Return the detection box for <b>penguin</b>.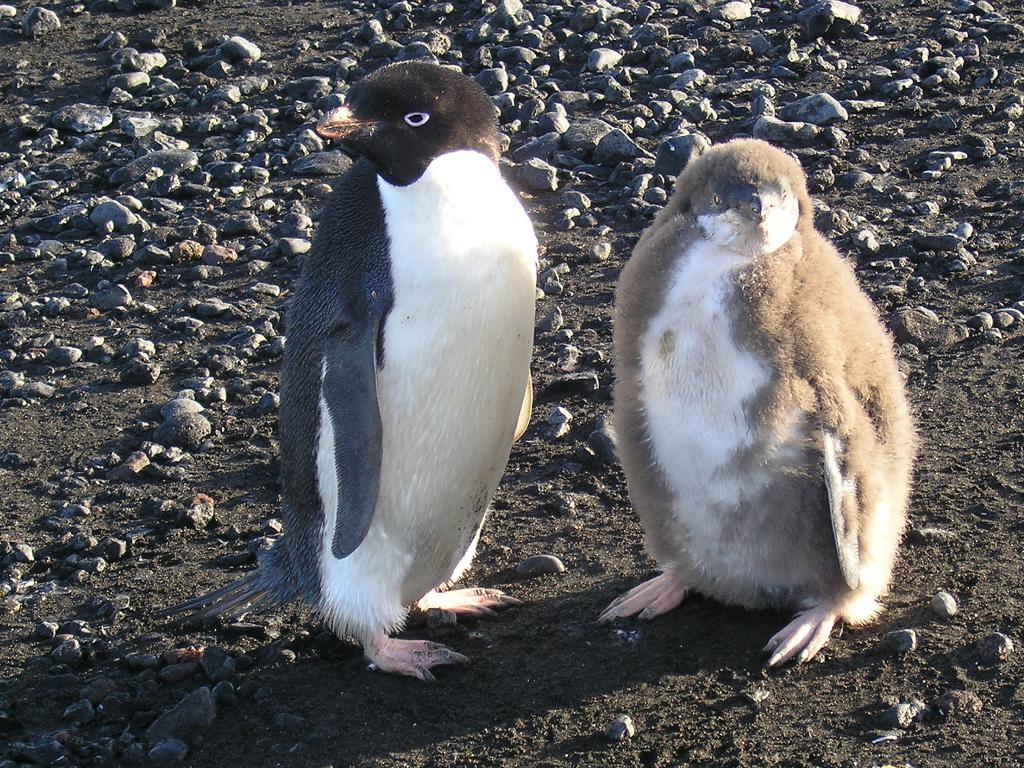
{"x1": 178, "y1": 60, "x2": 563, "y2": 691}.
